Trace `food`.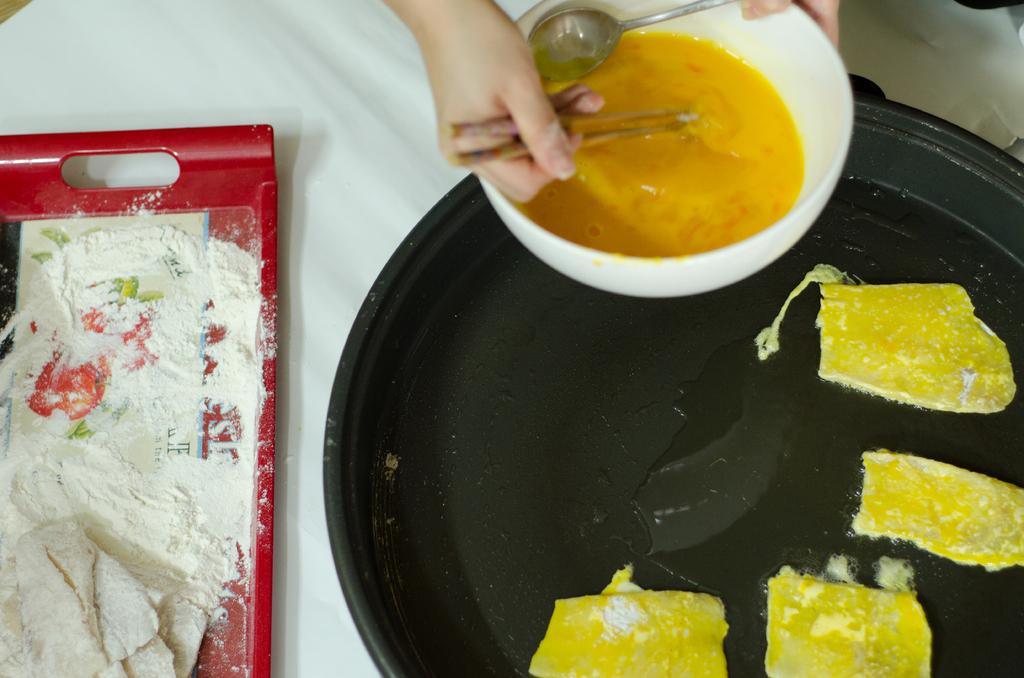
Traced to <box>762,553,932,677</box>.
